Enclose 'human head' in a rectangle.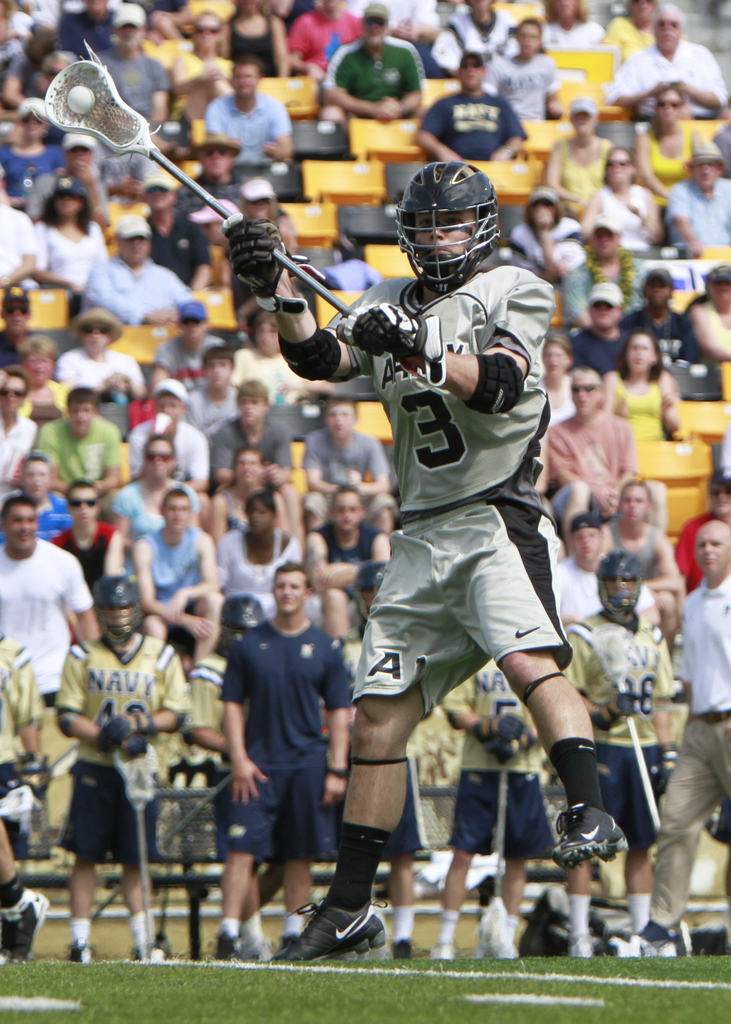
<bbox>0, 496, 39, 554</bbox>.
